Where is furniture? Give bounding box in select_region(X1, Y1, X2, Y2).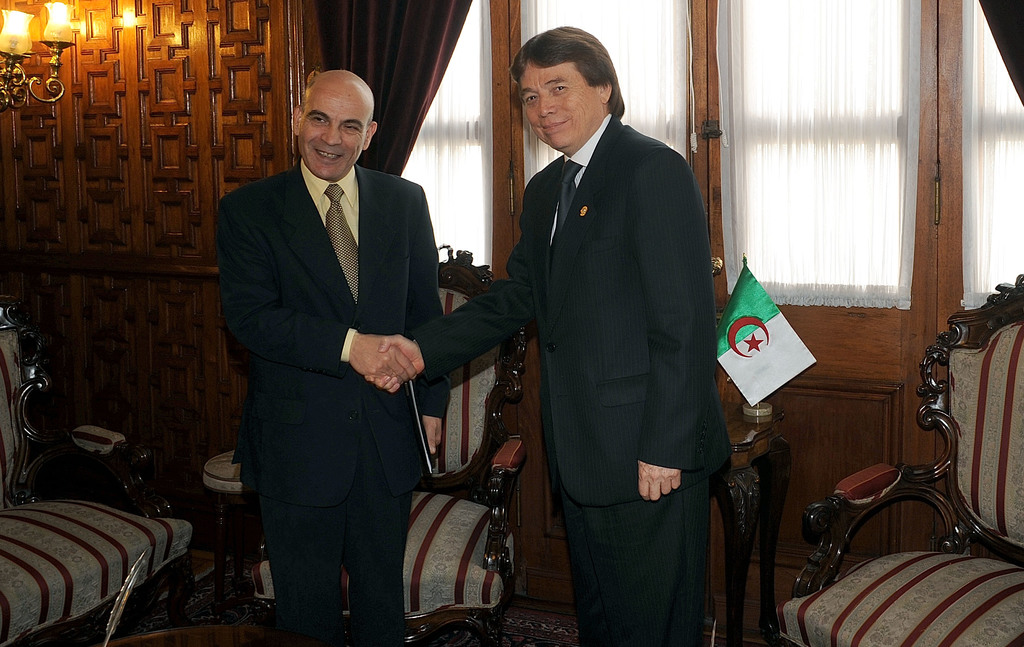
select_region(200, 454, 248, 596).
